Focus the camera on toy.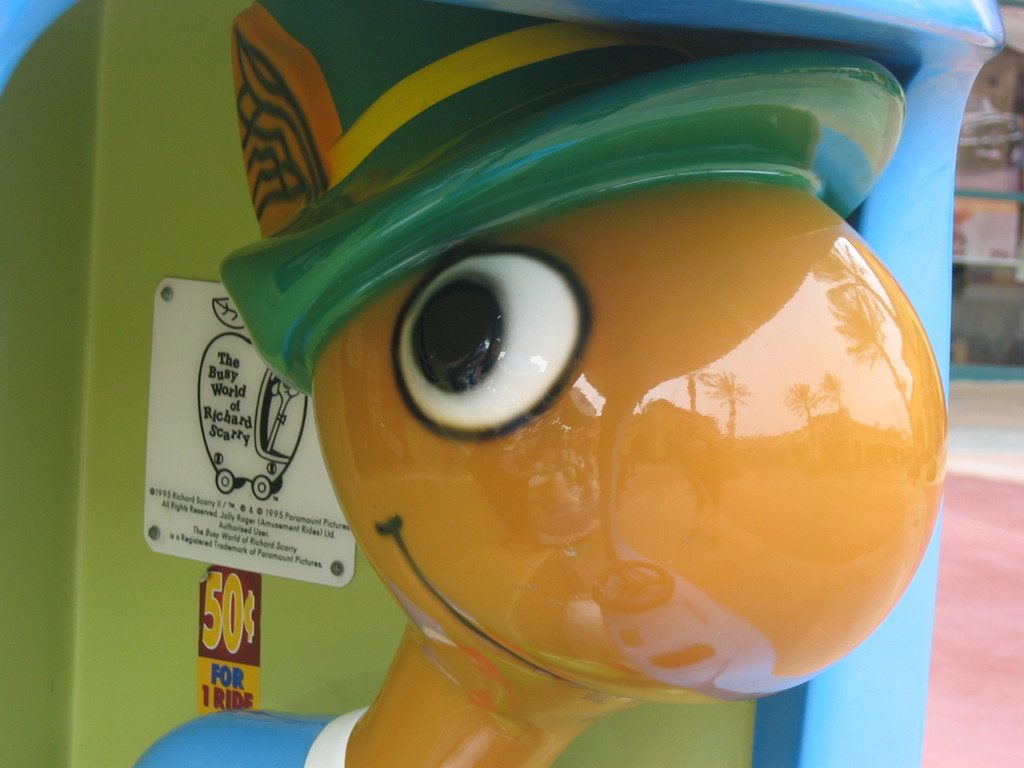
Focus region: <bbox>210, 106, 1015, 767</bbox>.
